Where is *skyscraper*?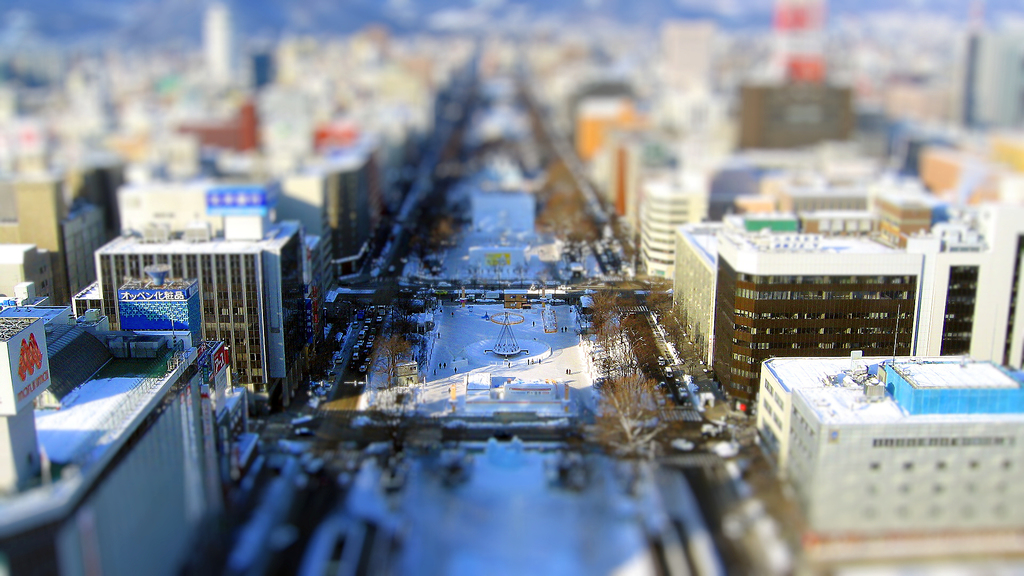
[74, 212, 321, 413].
